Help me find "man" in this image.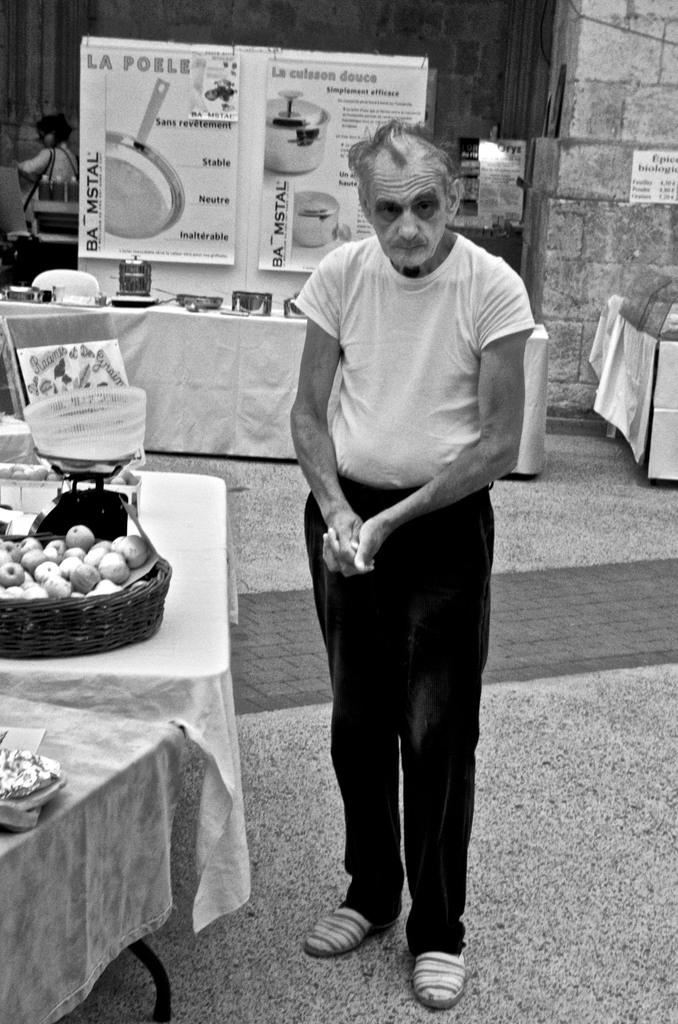
Found it: bbox=(261, 120, 558, 967).
